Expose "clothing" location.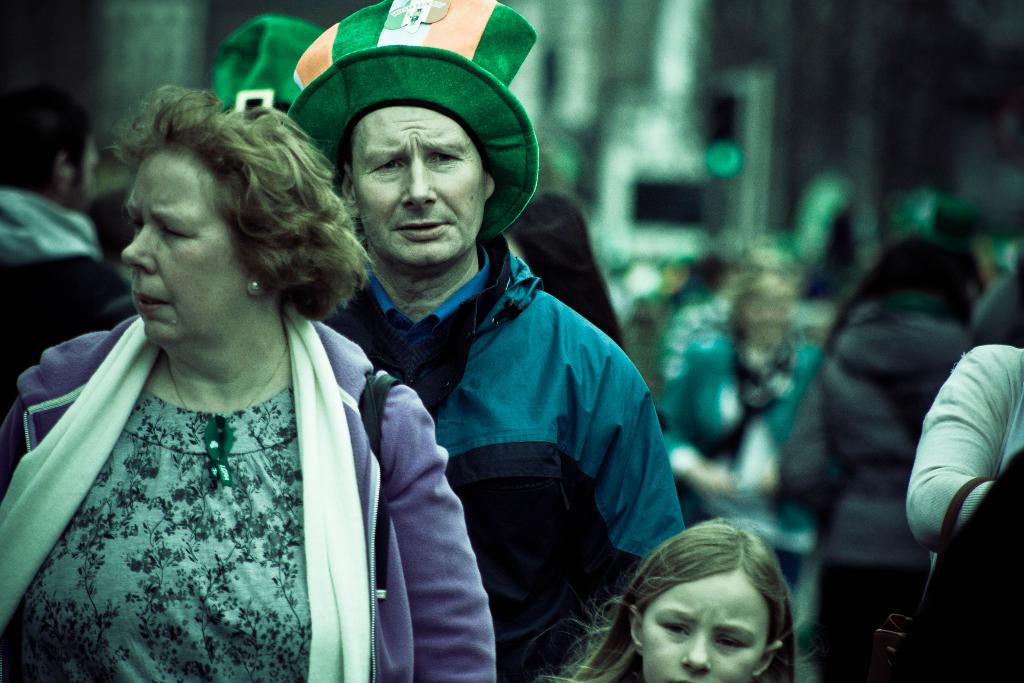
Exposed at (909,338,1023,553).
